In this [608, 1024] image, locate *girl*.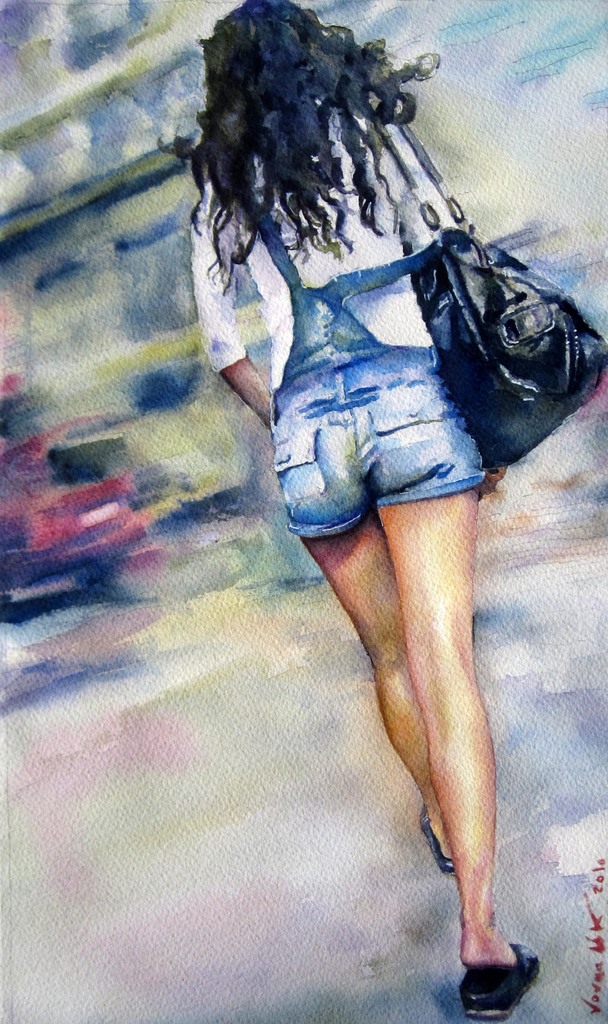
Bounding box: [x1=188, y1=0, x2=509, y2=980].
